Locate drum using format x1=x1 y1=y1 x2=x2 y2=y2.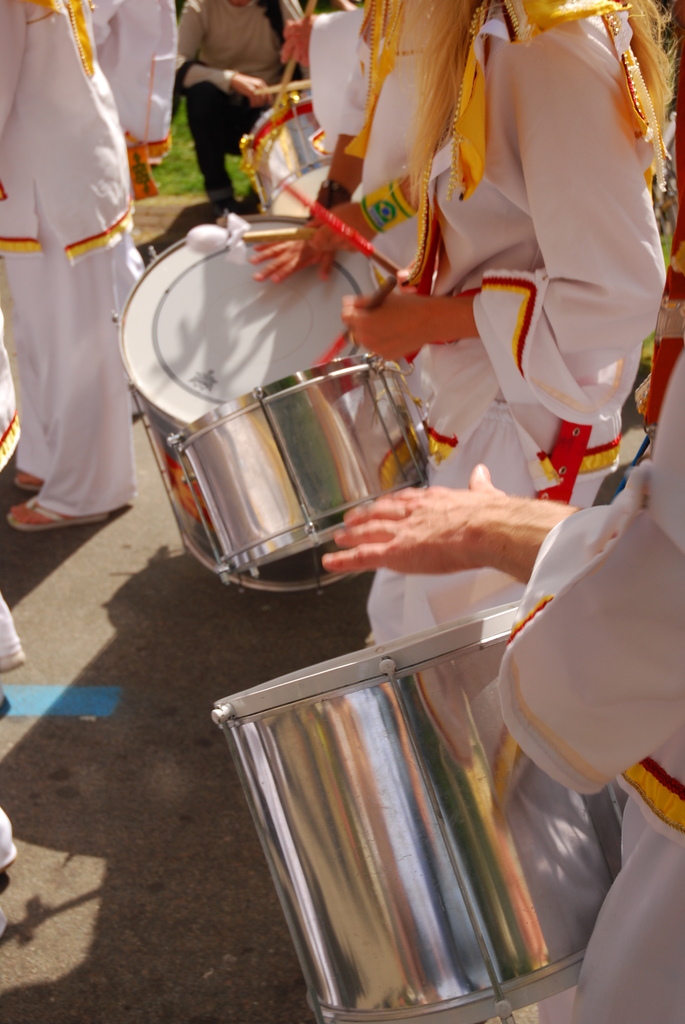
x1=239 y1=89 x2=334 y2=218.
